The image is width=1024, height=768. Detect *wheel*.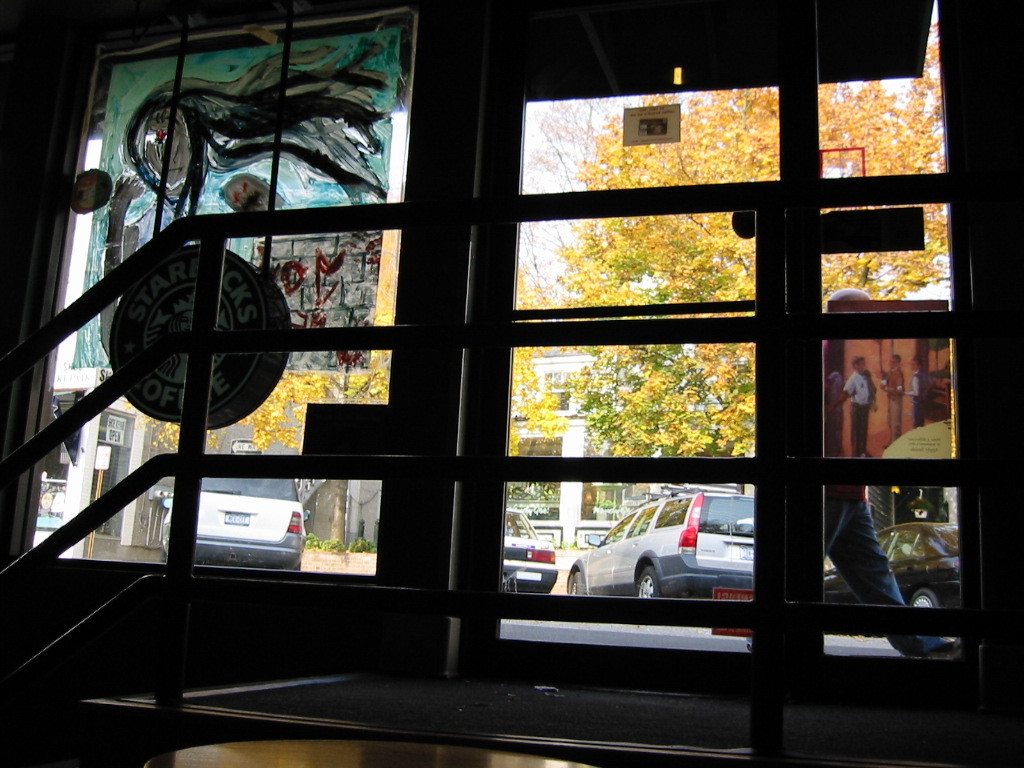
Detection: bbox(634, 561, 659, 600).
